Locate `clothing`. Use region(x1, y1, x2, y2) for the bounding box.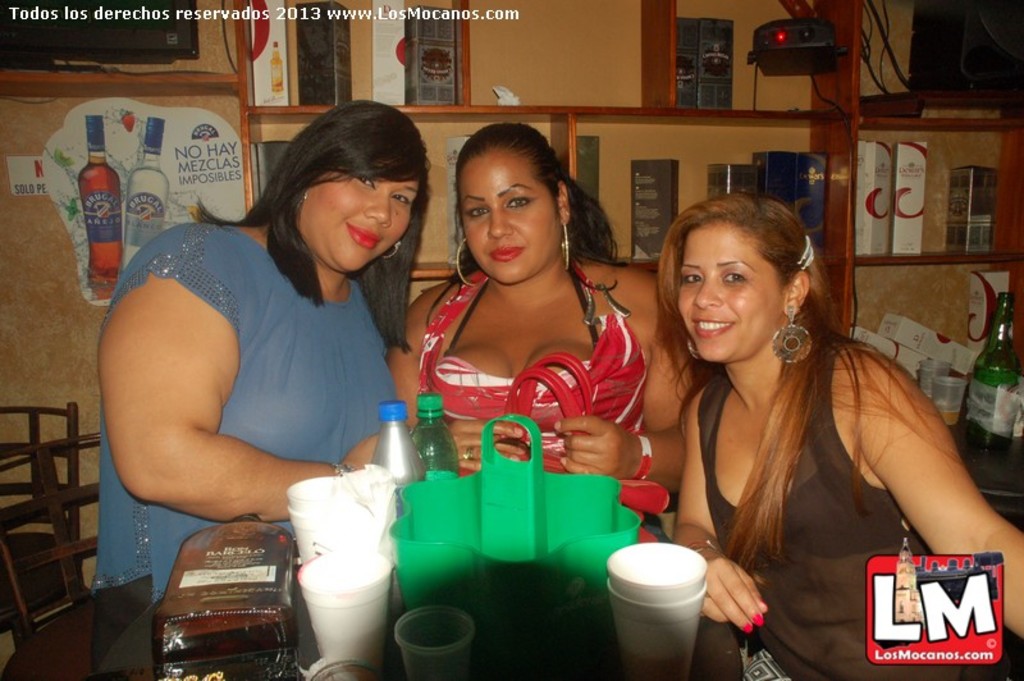
region(420, 256, 677, 548).
